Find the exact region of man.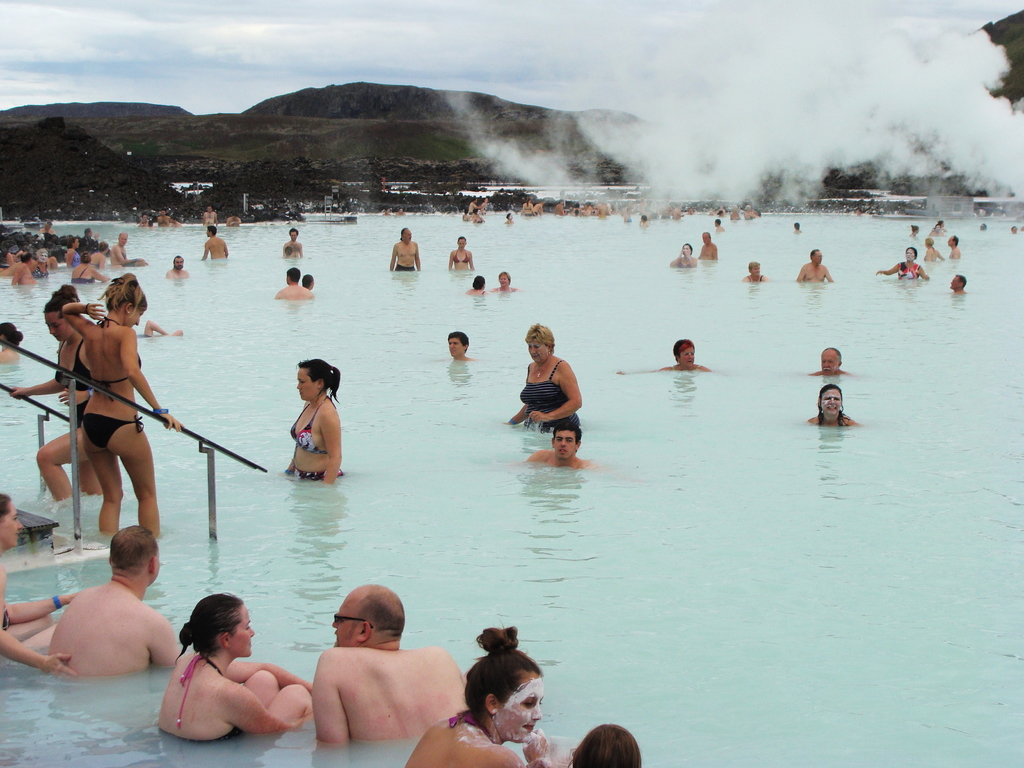
Exact region: <region>315, 584, 466, 748</region>.
